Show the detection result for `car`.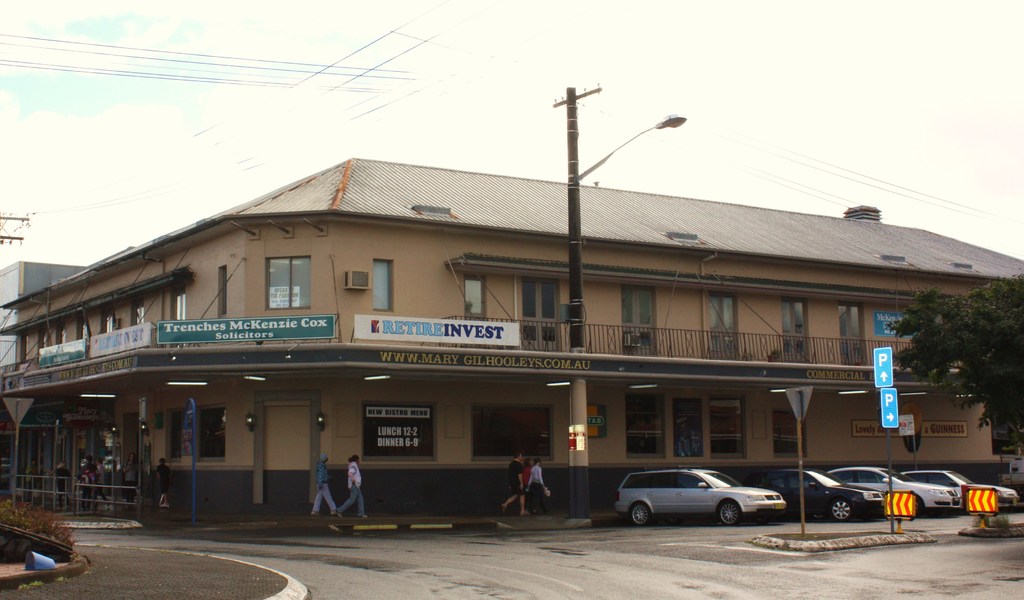
l=614, t=468, r=786, b=531.
